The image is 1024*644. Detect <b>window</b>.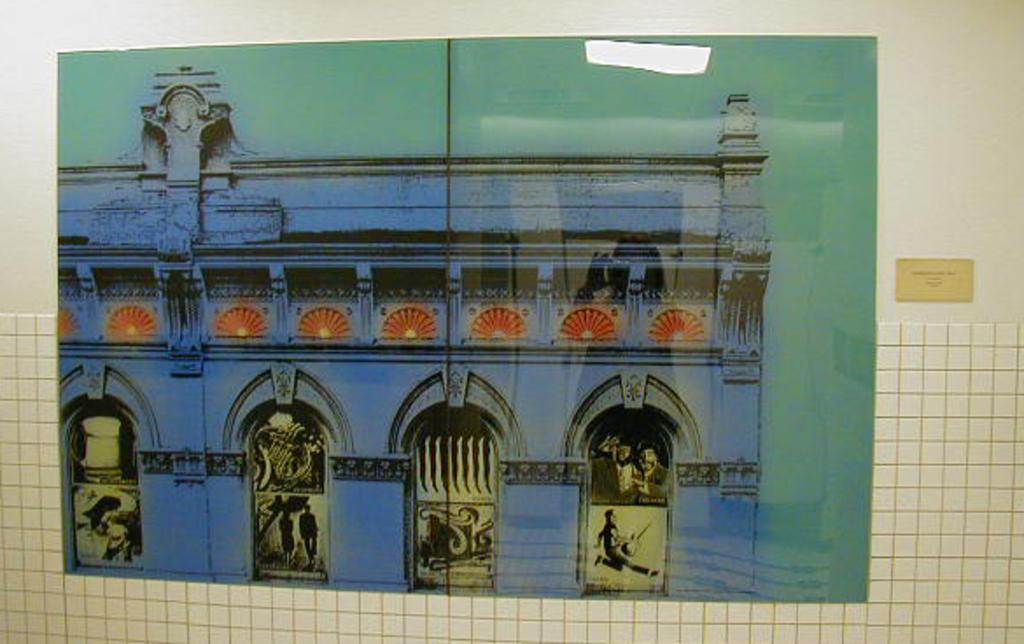
Detection: bbox(574, 404, 670, 597).
